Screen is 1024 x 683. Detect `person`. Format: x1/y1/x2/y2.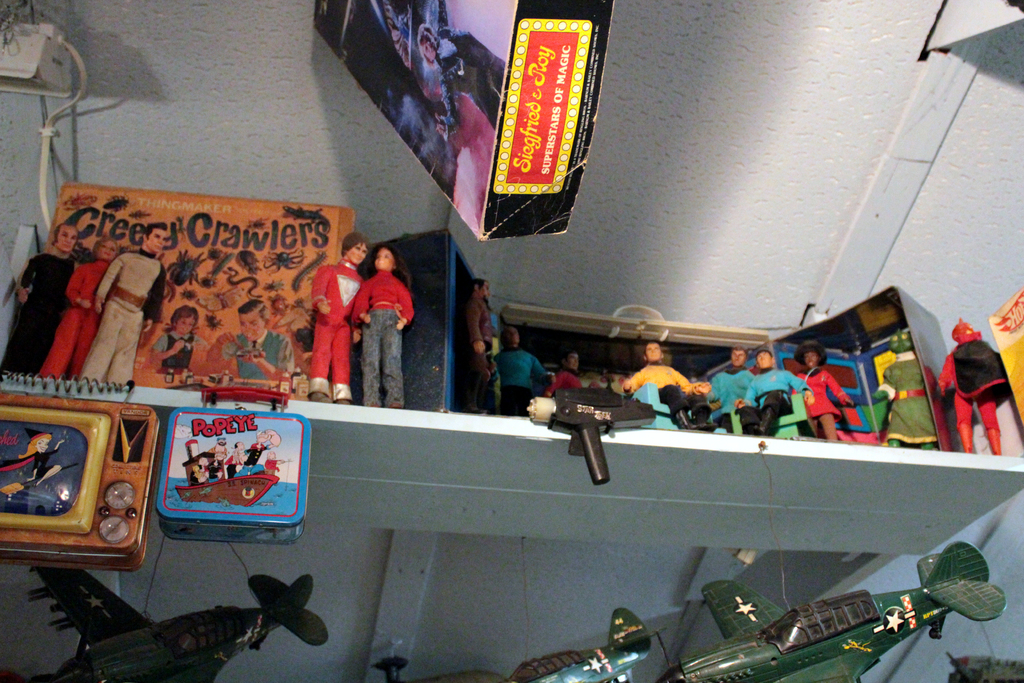
40/236/122/379.
